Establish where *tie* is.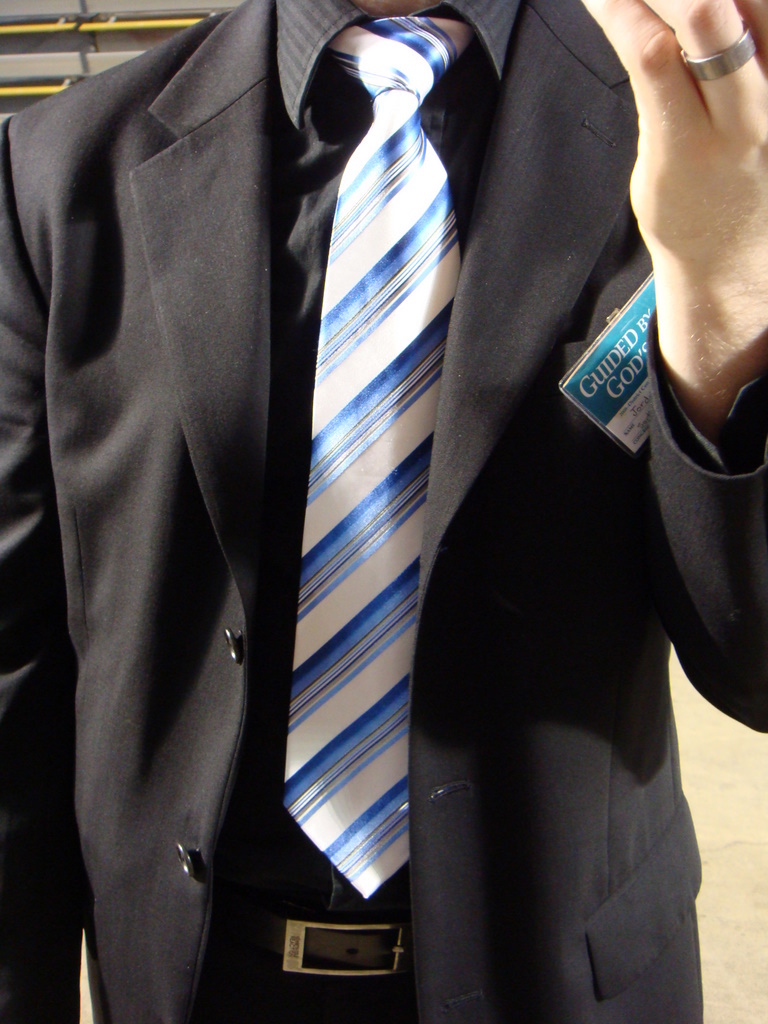
Established at pyautogui.locateOnScreen(283, 12, 476, 899).
